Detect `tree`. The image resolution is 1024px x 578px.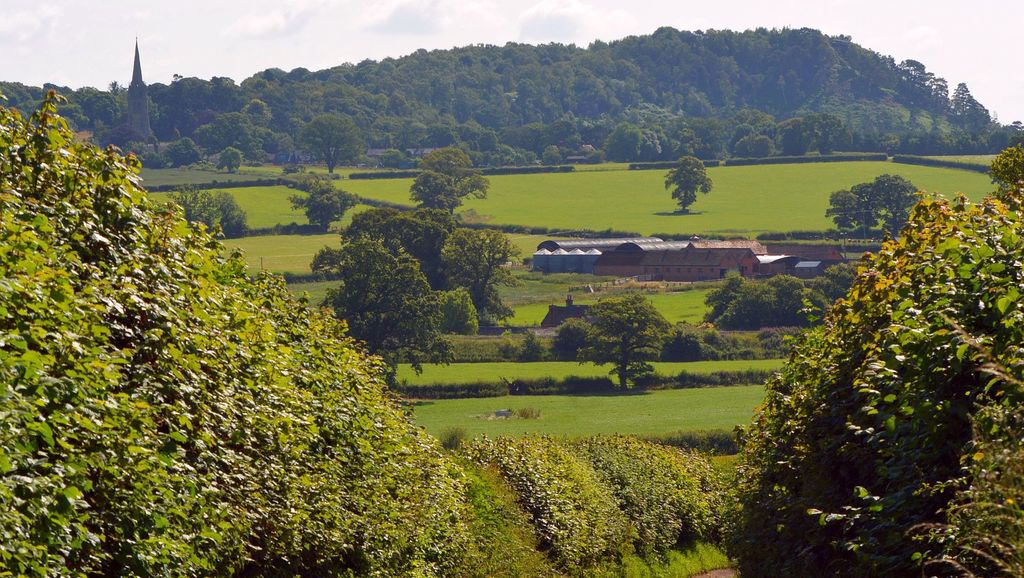
bbox(441, 229, 512, 323).
